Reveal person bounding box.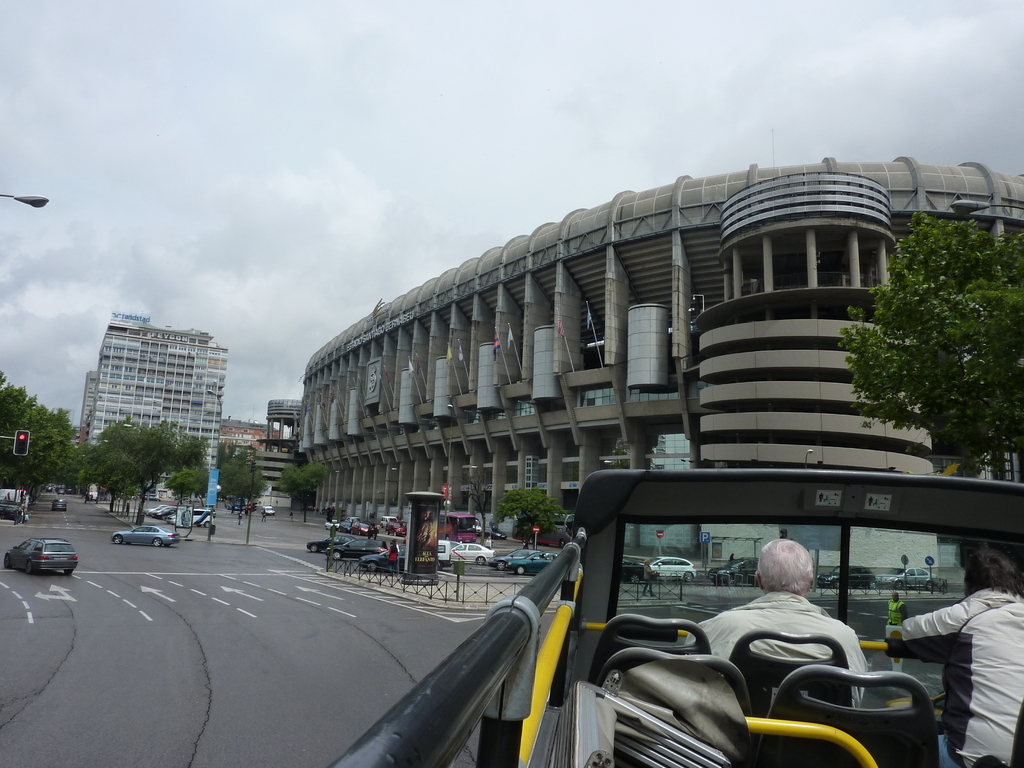
Revealed: bbox=[392, 538, 399, 573].
